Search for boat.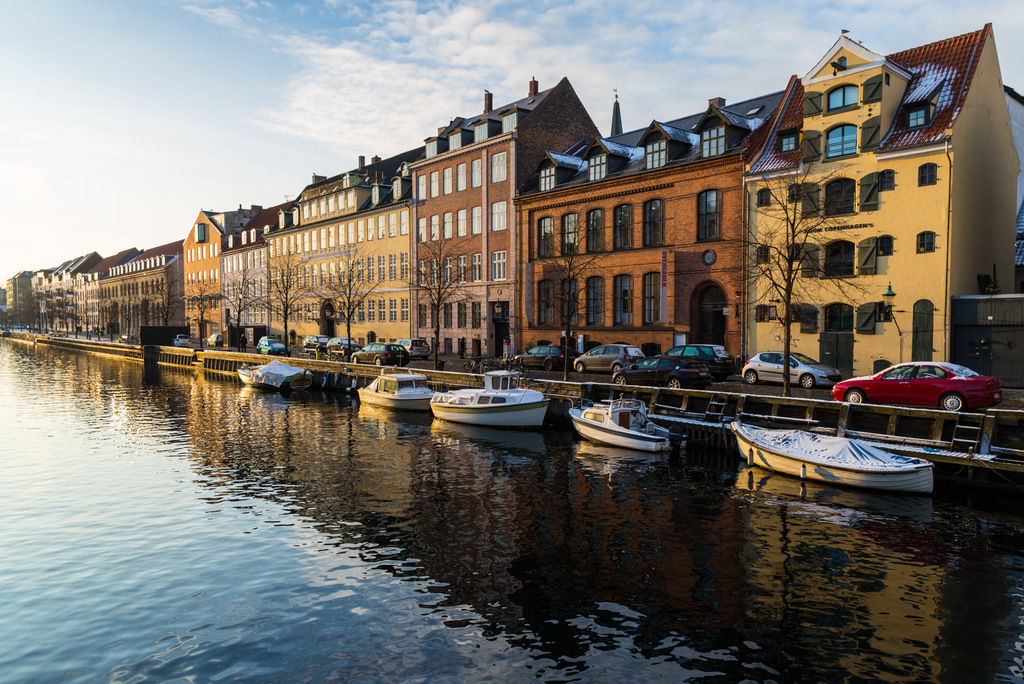
Found at (428, 368, 552, 433).
